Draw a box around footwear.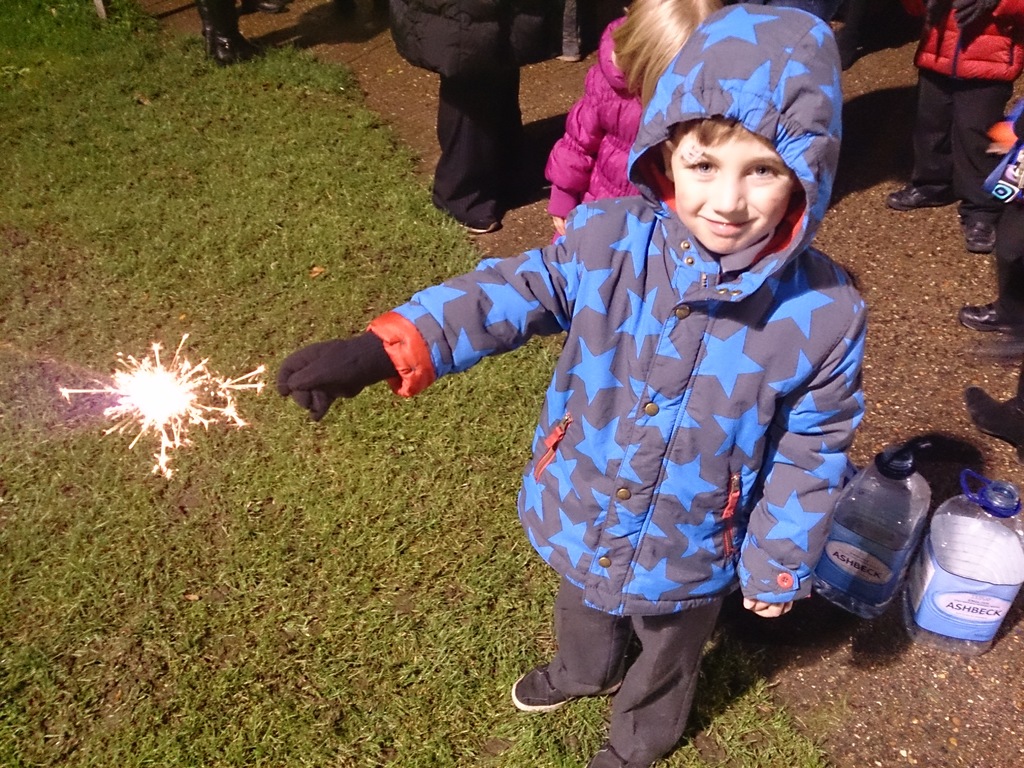
bbox=[888, 184, 948, 209].
